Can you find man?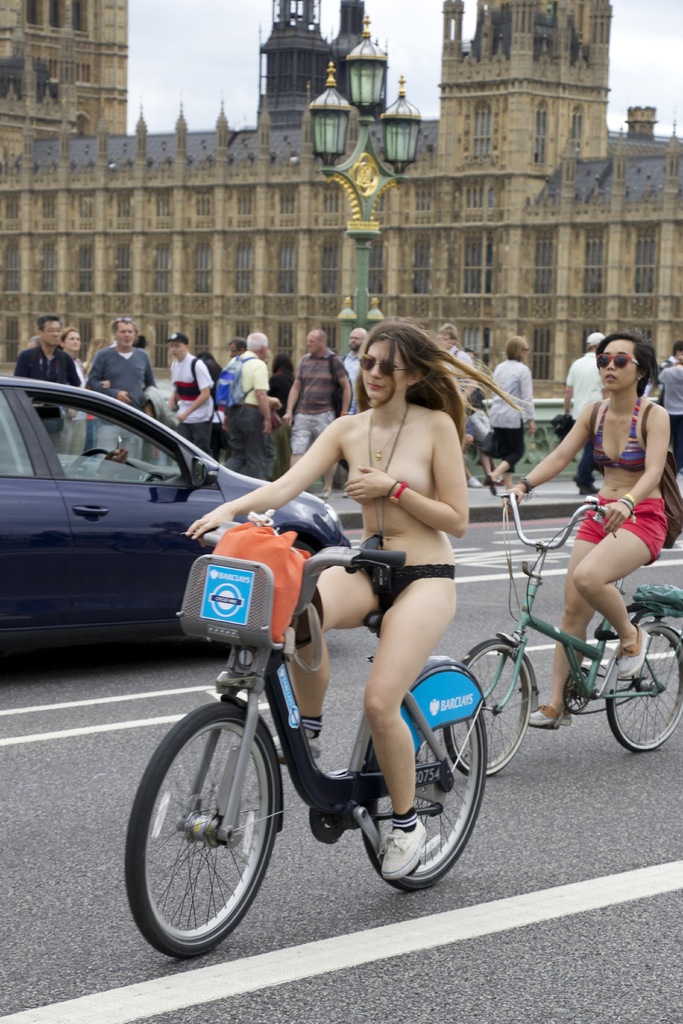
Yes, bounding box: (217,333,275,477).
